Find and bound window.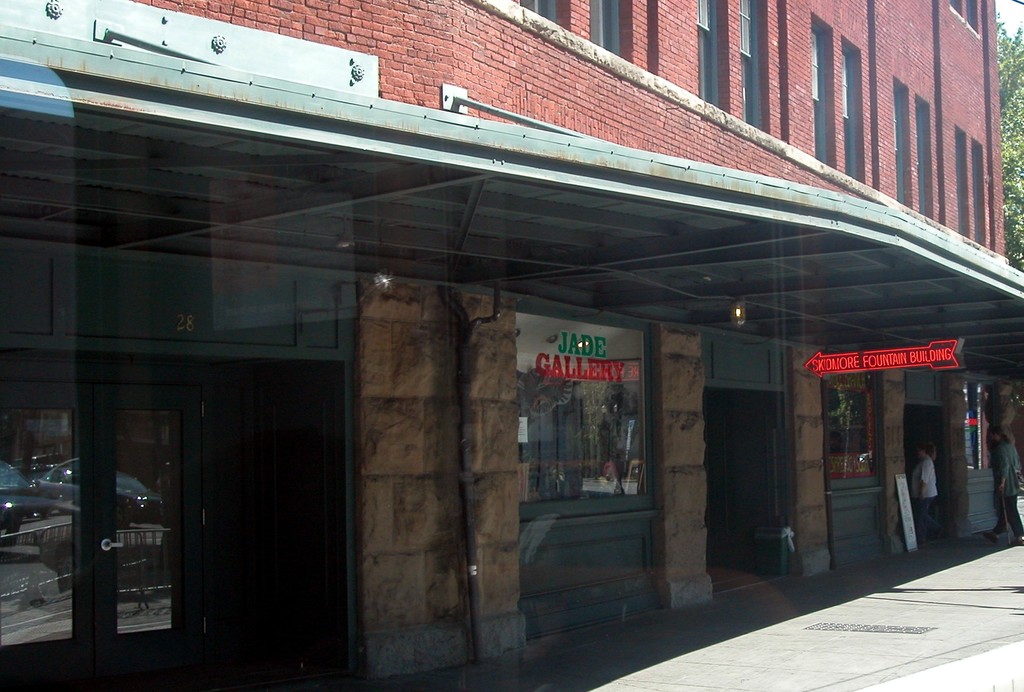
Bound: 514:0:568:28.
